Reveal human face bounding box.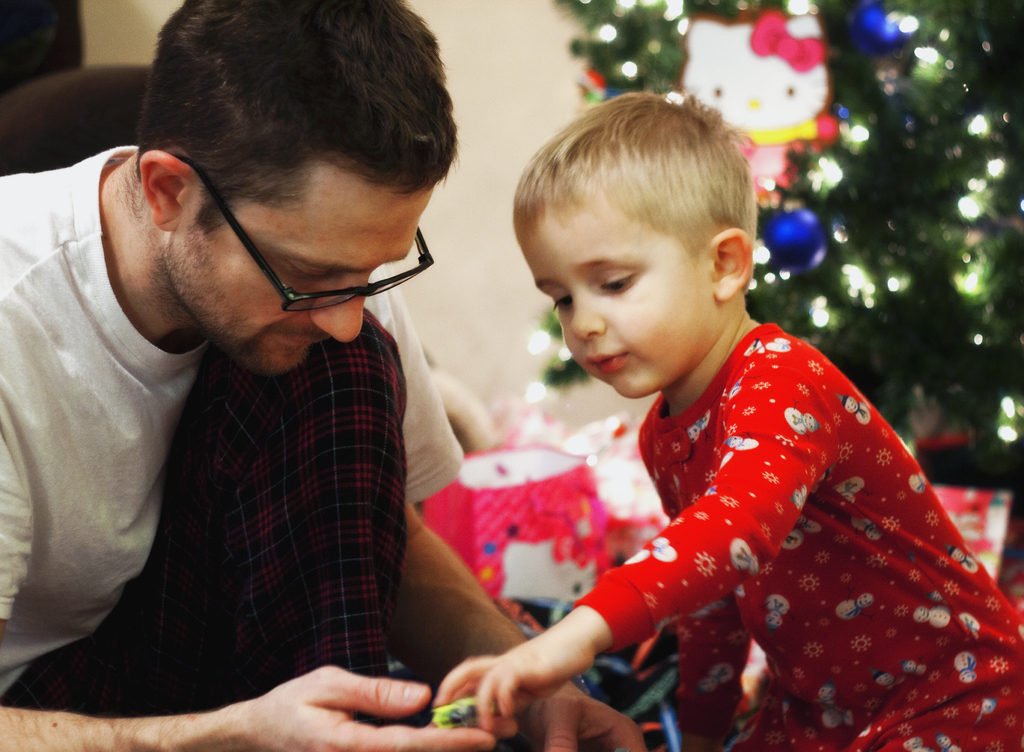
Revealed: {"x1": 515, "y1": 189, "x2": 714, "y2": 401}.
